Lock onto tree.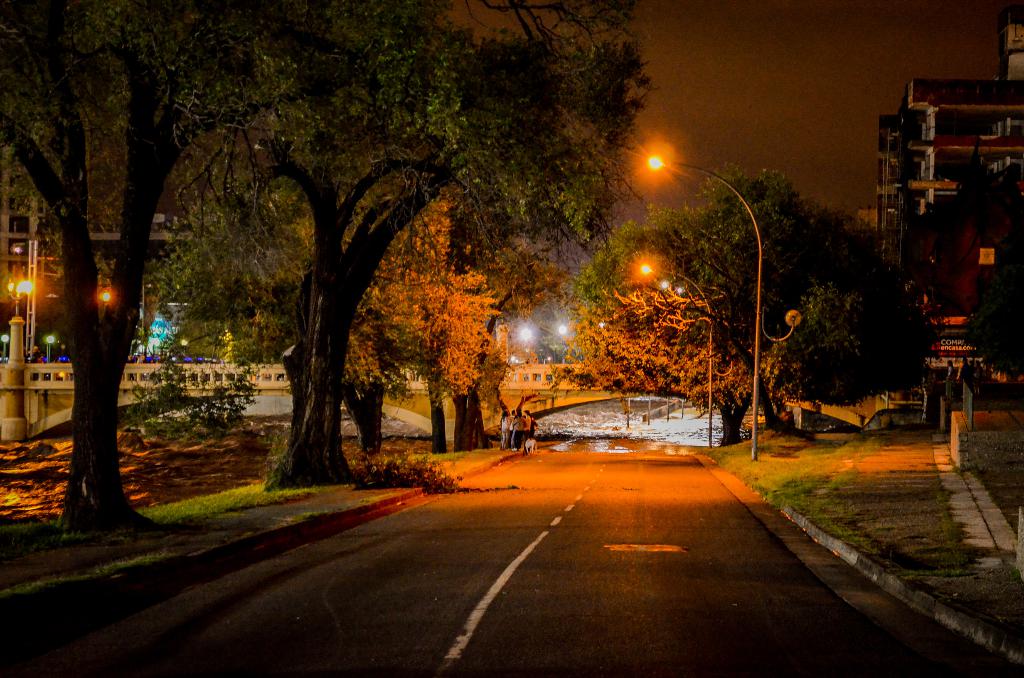
Locked: <box>148,0,484,493</box>.
